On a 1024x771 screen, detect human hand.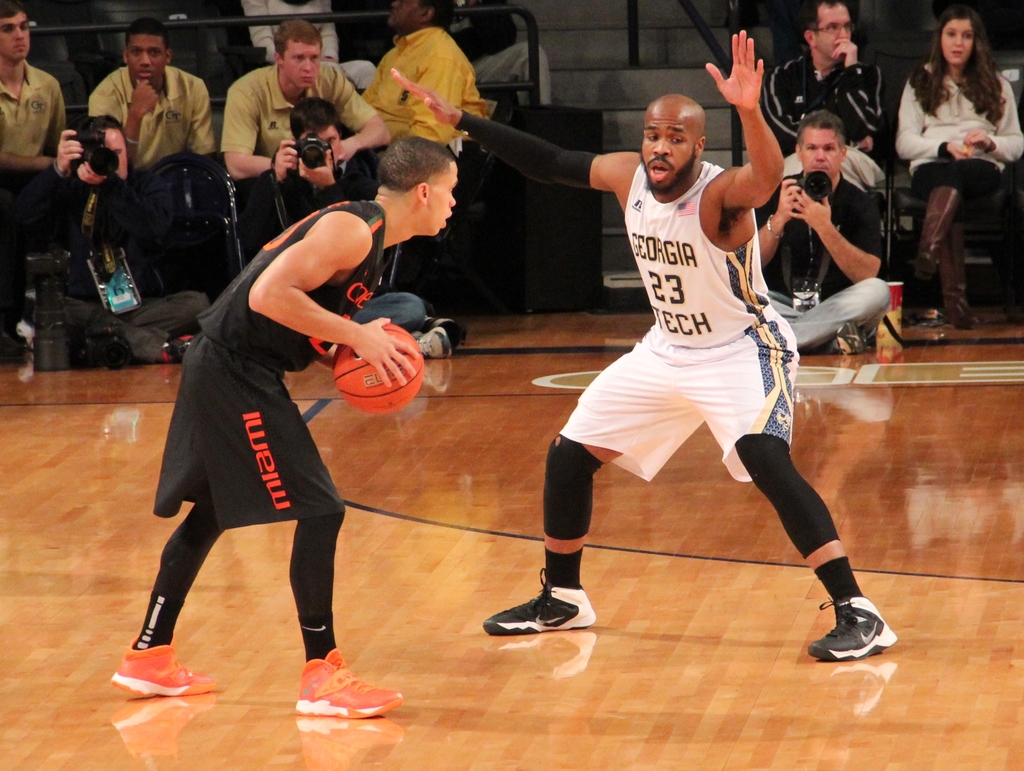
locate(776, 179, 803, 222).
